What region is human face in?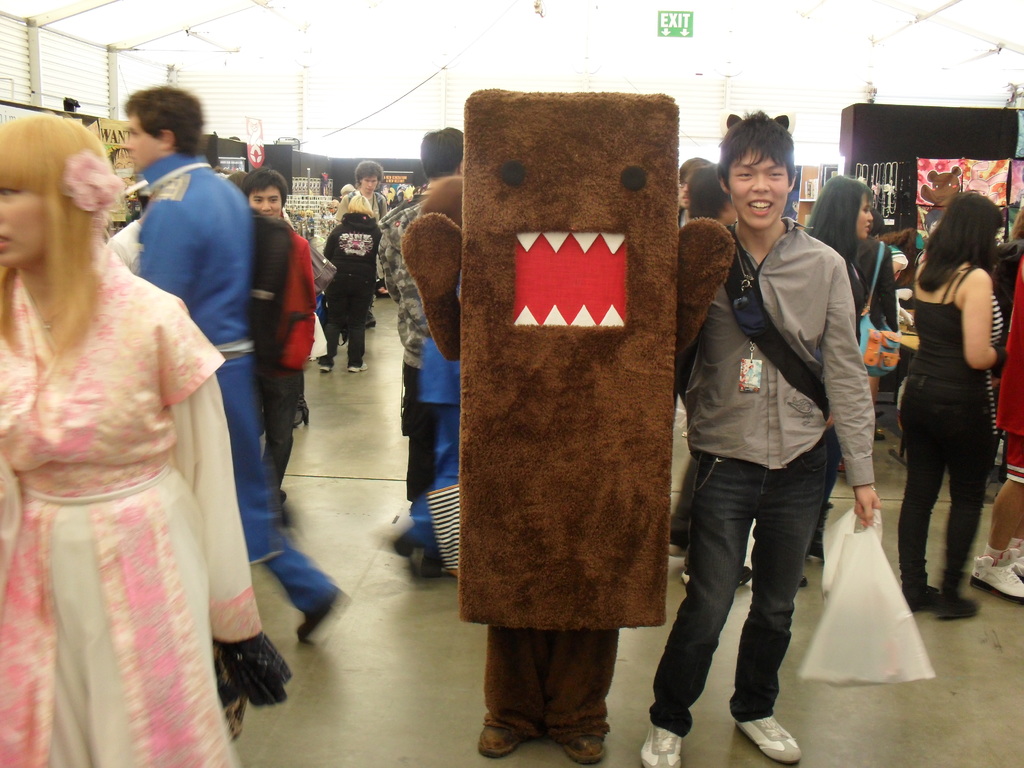
(x1=731, y1=155, x2=790, y2=229).
